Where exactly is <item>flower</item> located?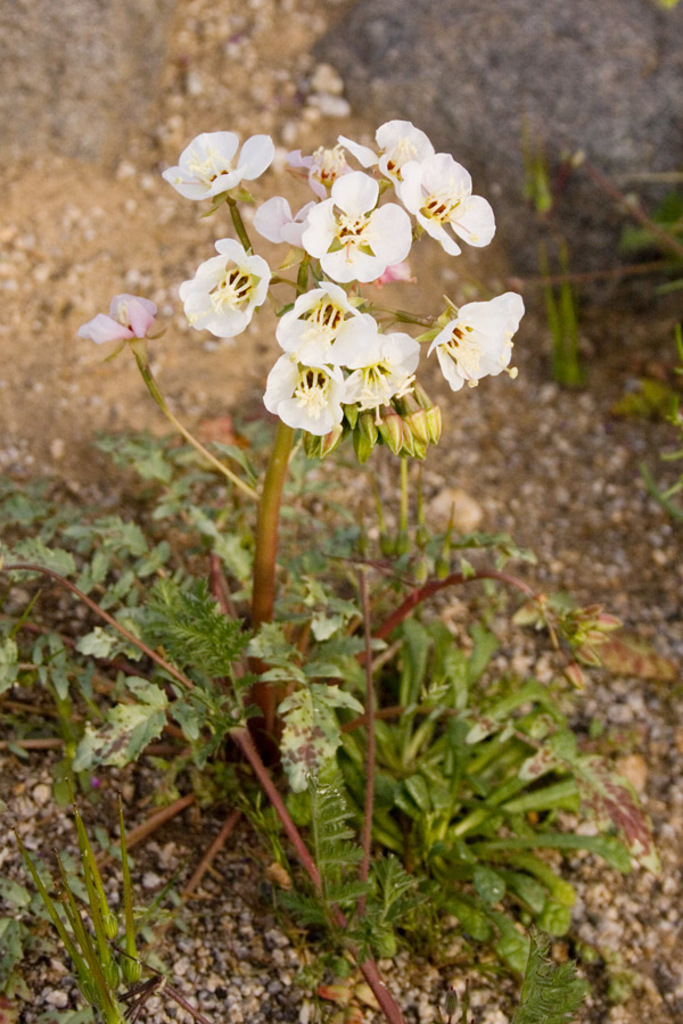
Its bounding box is <box>375,119,496,256</box>.
